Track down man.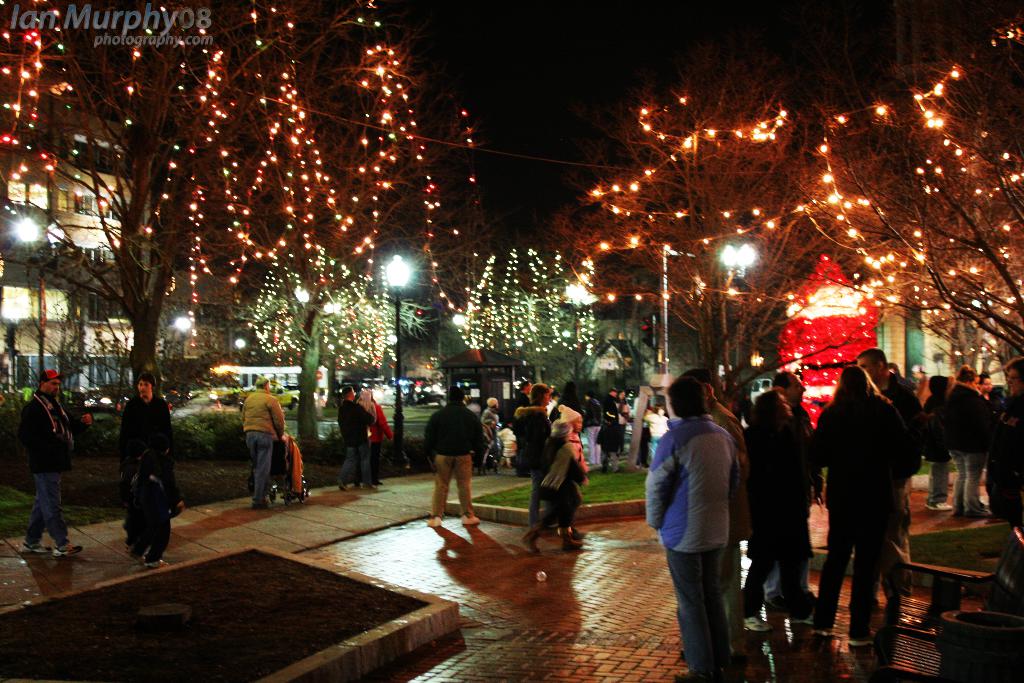
Tracked to (x1=648, y1=366, x2=762, y2=662).
